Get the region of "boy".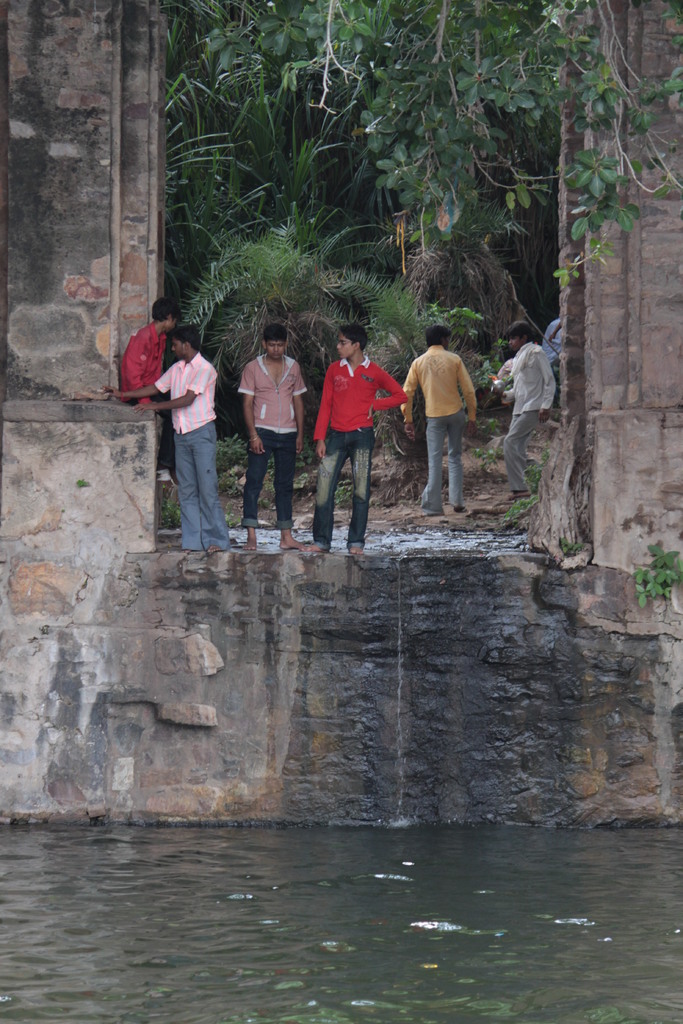
[238,326,309,556].
